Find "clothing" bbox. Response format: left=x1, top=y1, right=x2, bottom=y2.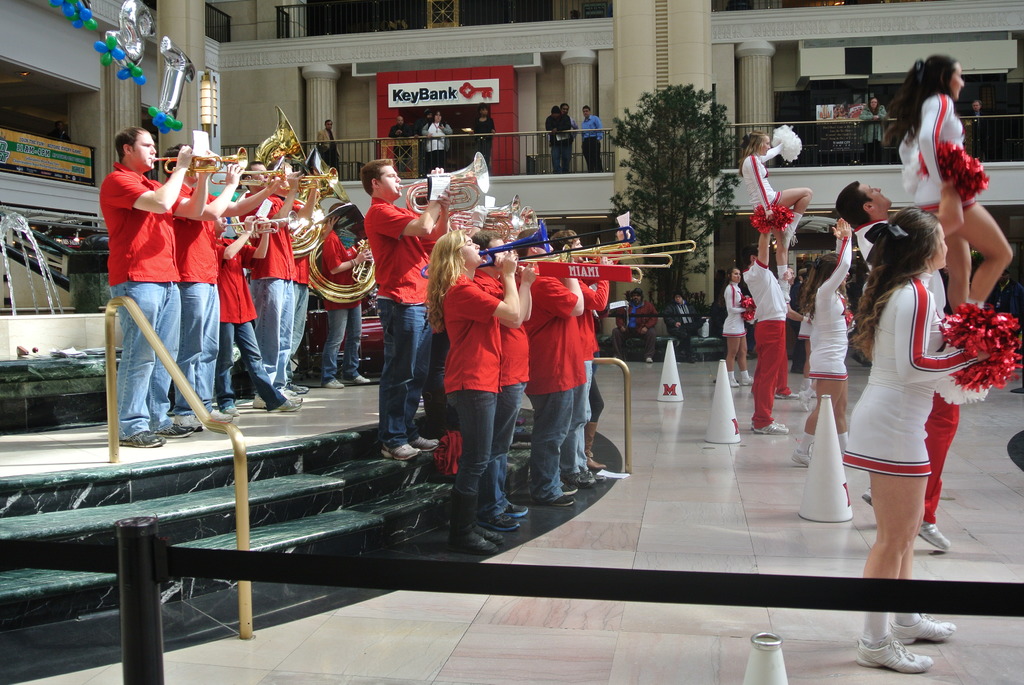
left=179, top=176, right=228, bottom=425.
